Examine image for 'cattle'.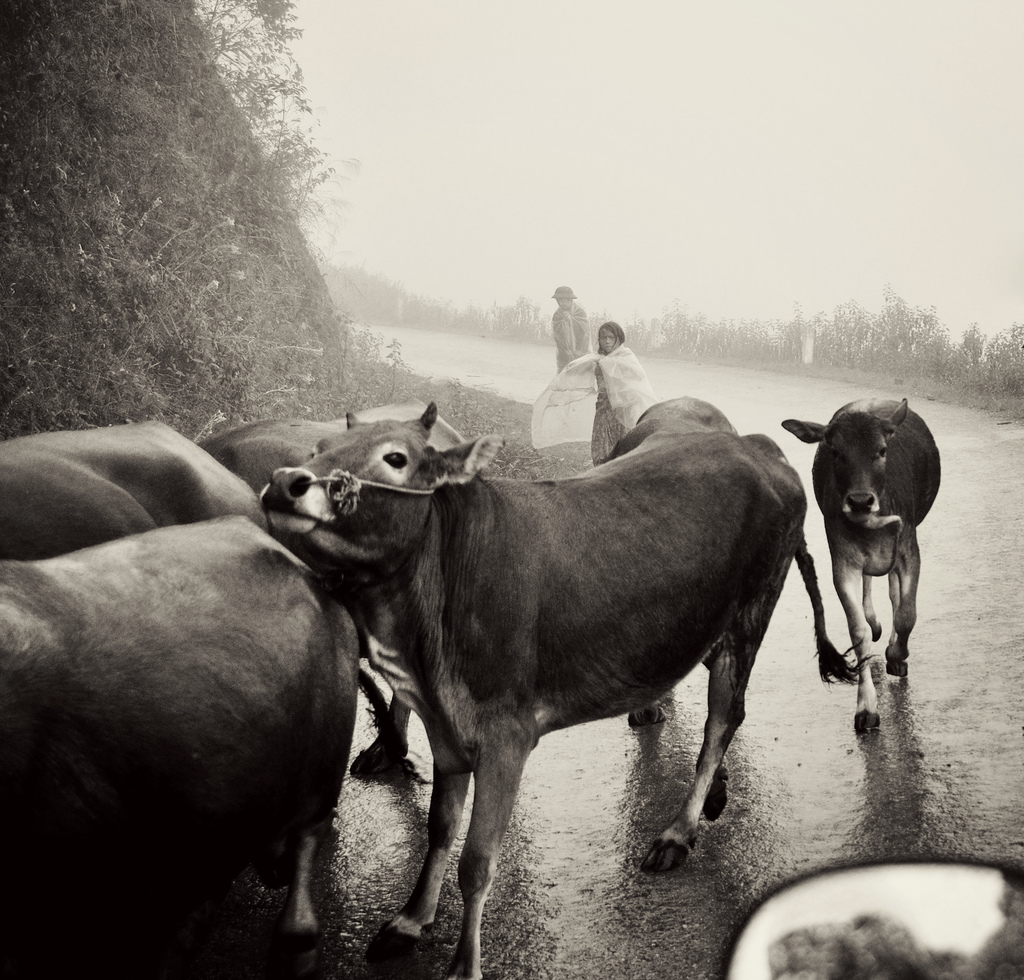
Examination result: (left=248, top=382, right=821, bottom=949).
